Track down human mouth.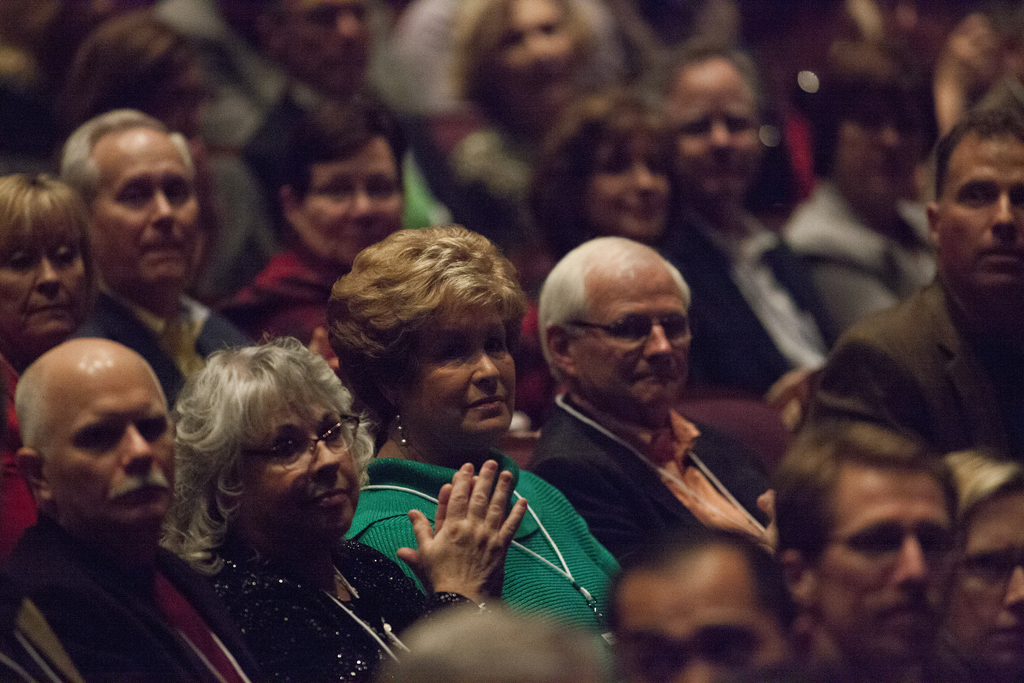
Tracked to box=[308, 482, 348, 515].
